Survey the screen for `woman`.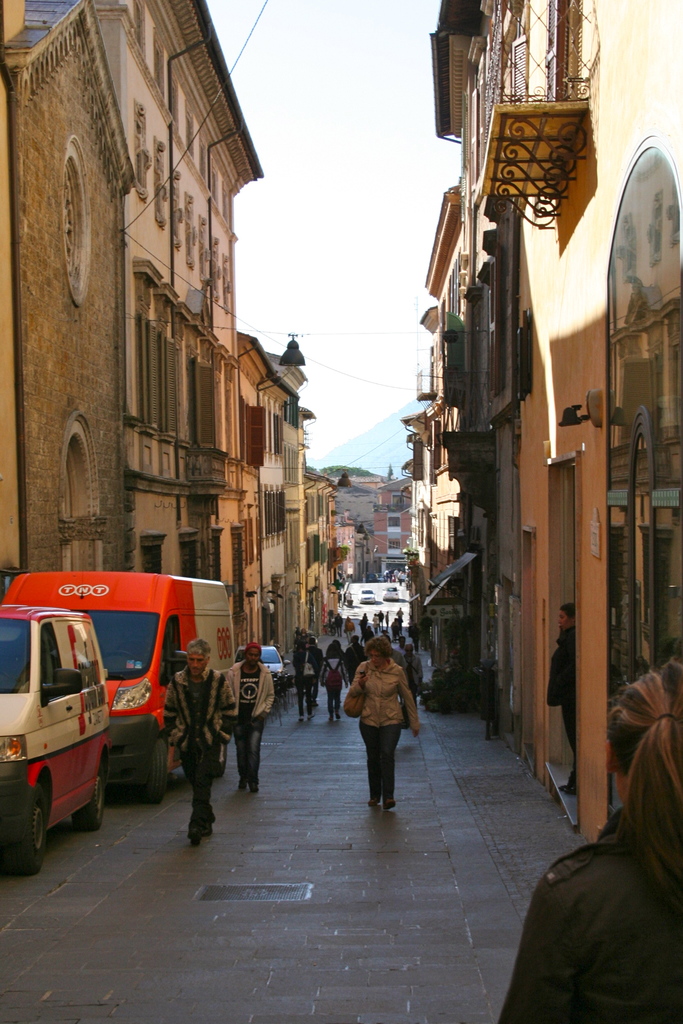
Survey found: box(342, 646, 428, 819).
